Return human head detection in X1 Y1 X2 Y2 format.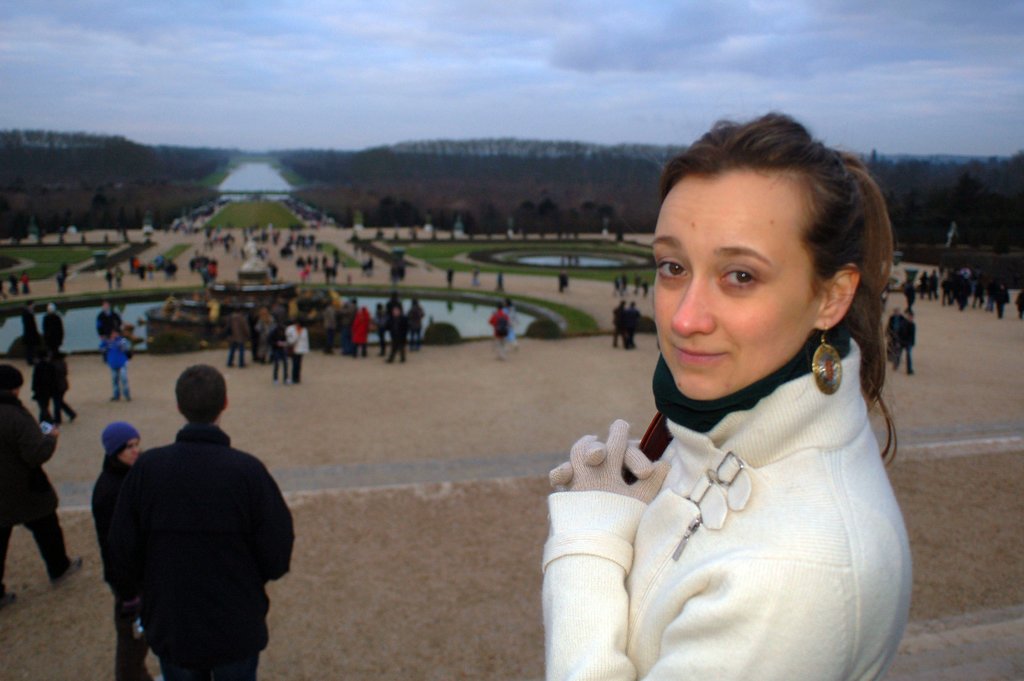
663 111 867 380.
